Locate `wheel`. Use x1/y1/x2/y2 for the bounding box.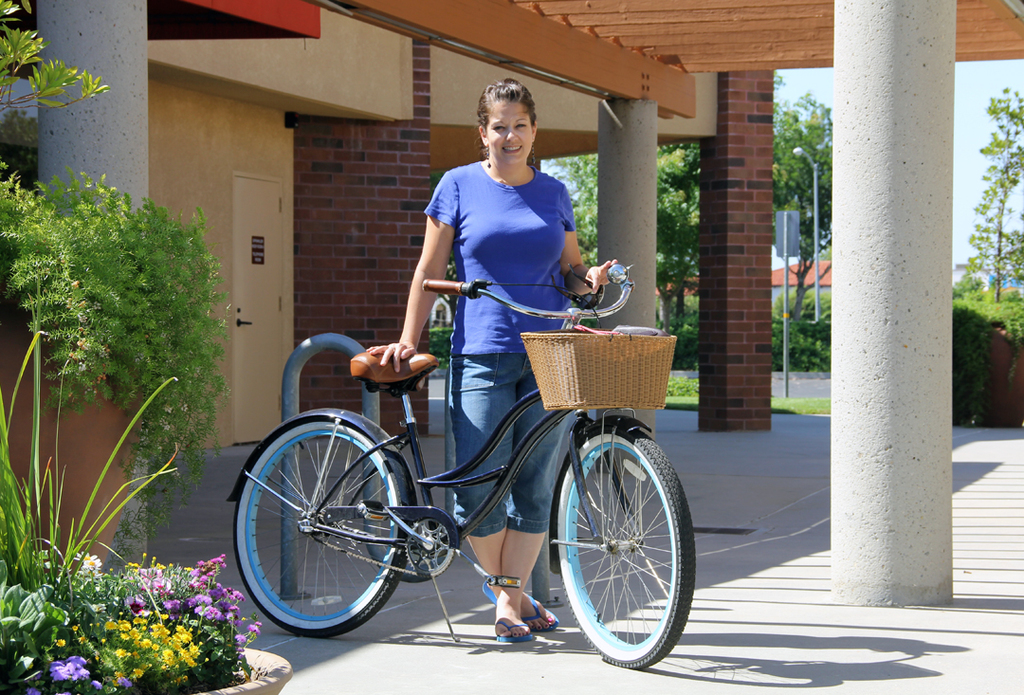
554/437/683/665.
